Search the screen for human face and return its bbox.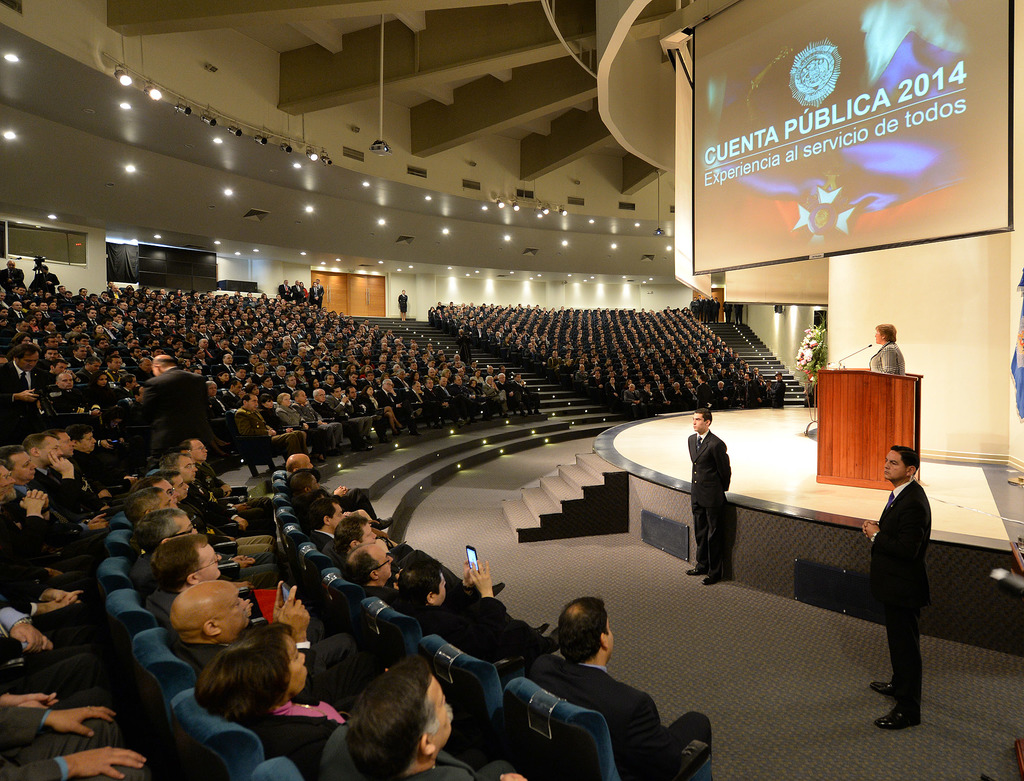
Found: x1=874 y1=331 x2=883 y2=343.
